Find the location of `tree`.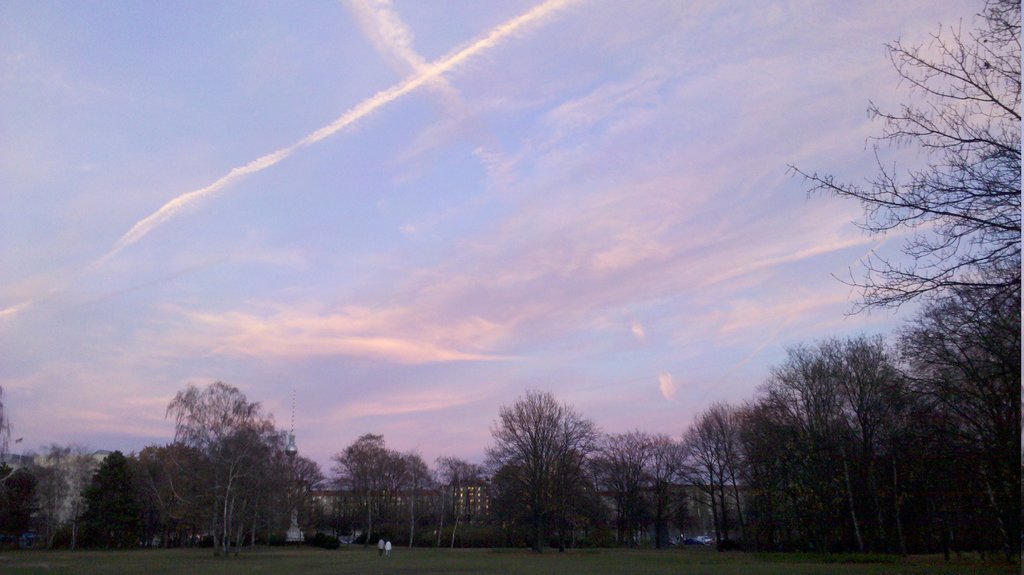
Location: {"left": 497, "top": 466, "right": 604, "bottom": 552}.
